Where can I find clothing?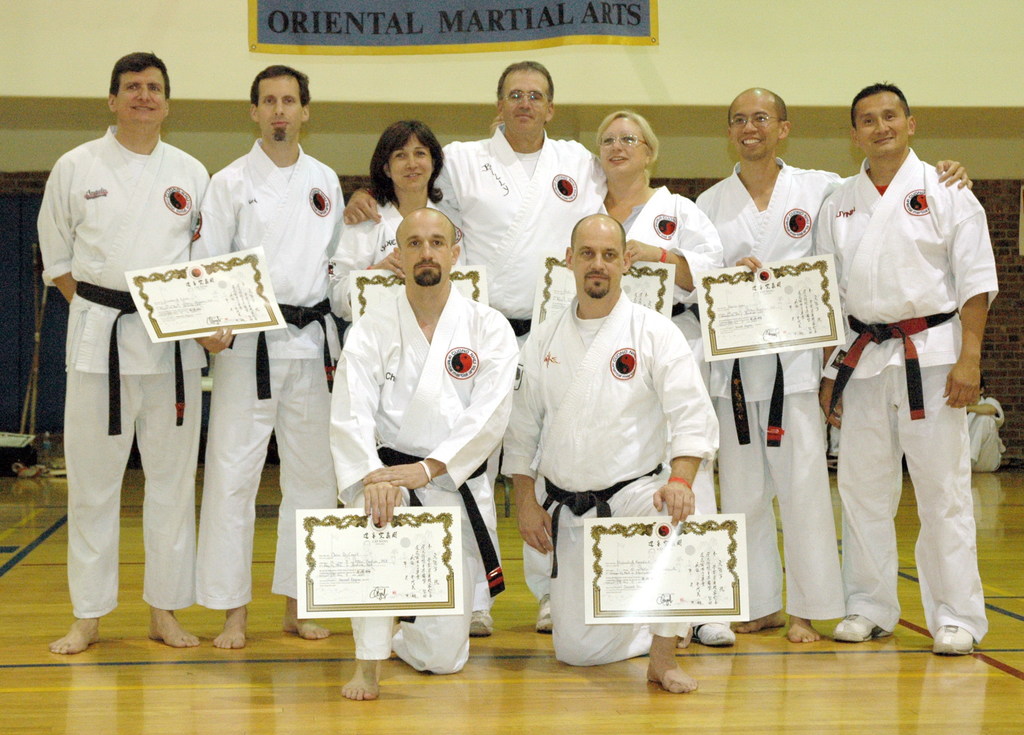
You can find it at x1=40 y1=78 x2=215 y2=624.
